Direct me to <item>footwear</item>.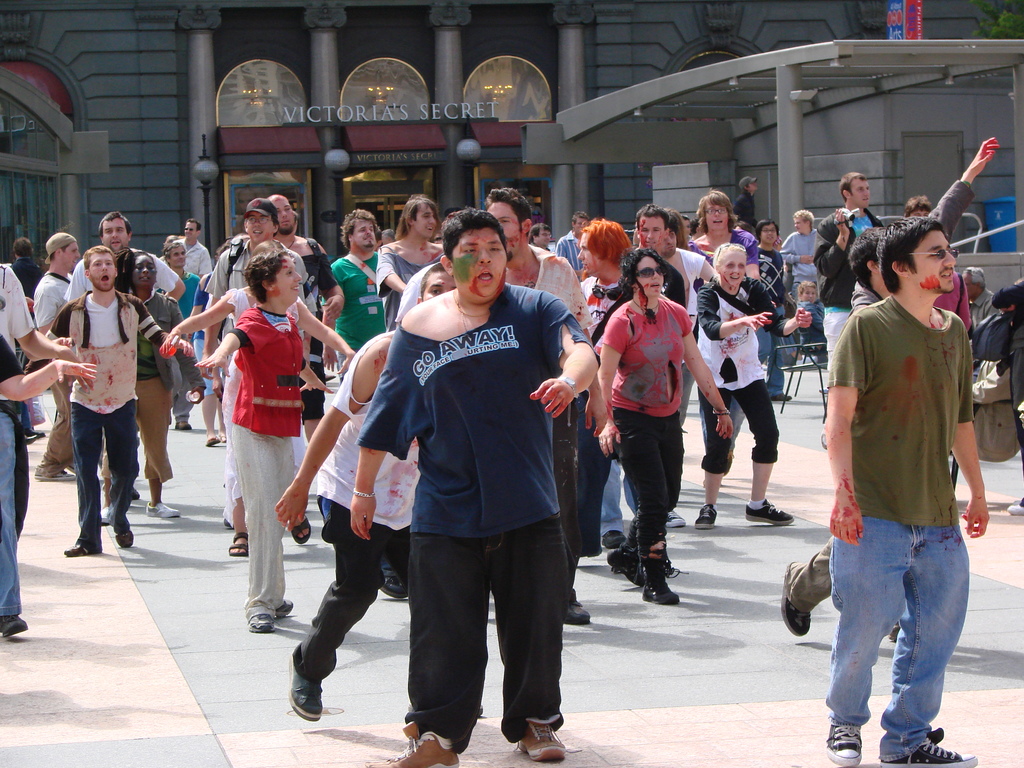
Direction: {"x1": 817, "y1": 384, "x2": 829, "y2": 393}.
